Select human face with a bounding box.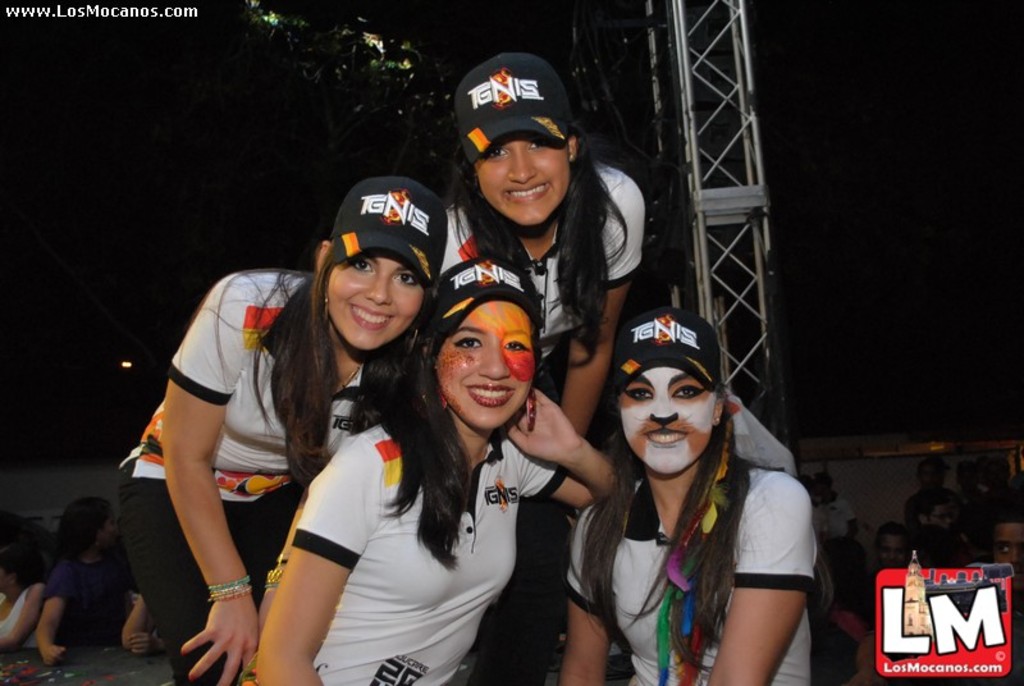
434, 299, 541, 433.
